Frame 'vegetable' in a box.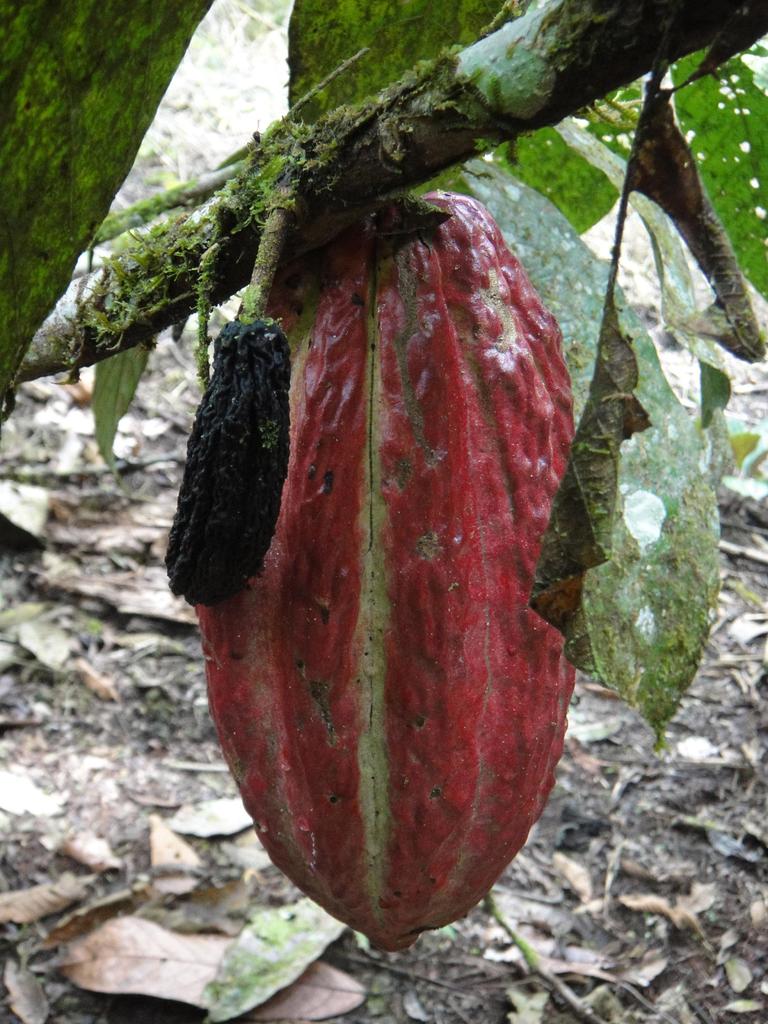
<box>148,171,595,881</box>.
